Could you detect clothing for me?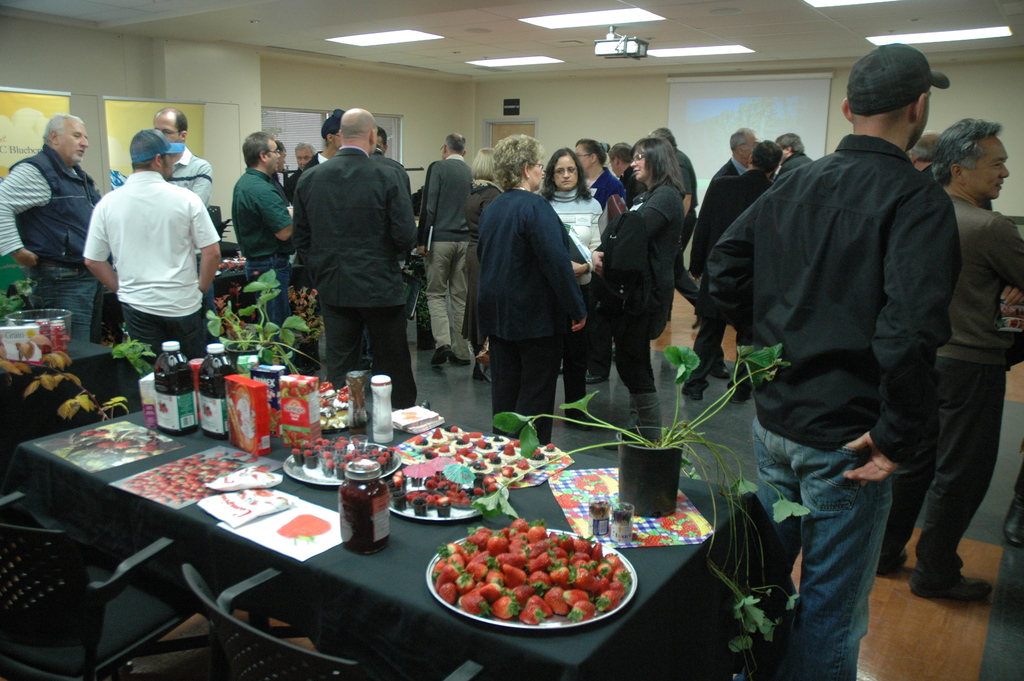
Detection result: <box>881,197,1023,575</box>.
